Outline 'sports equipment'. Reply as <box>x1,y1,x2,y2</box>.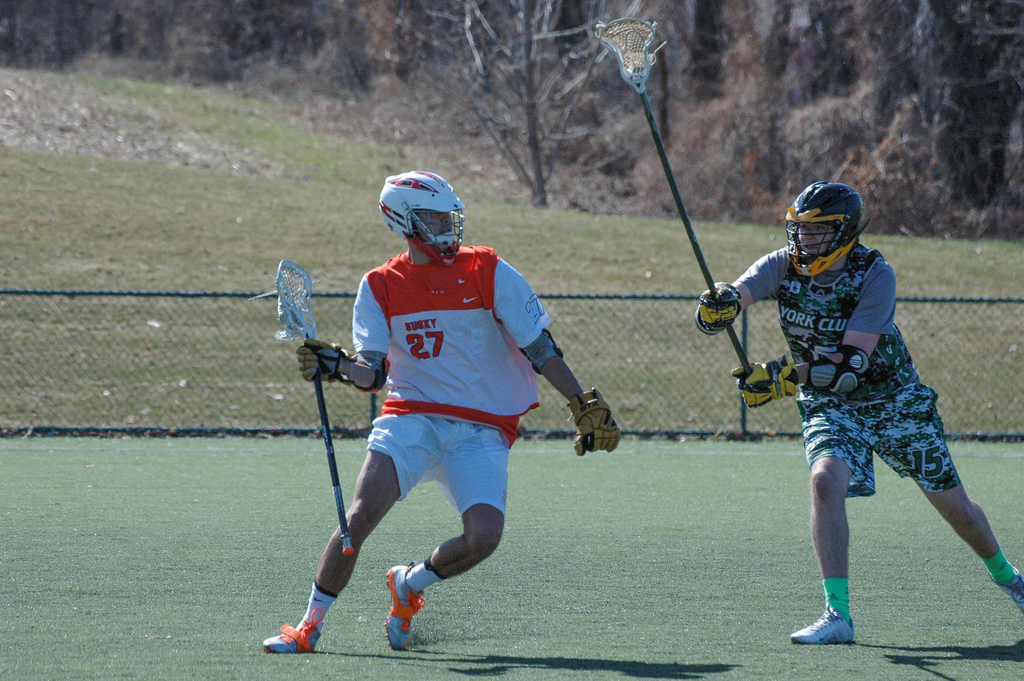
<box>735,357,799,408</box>.
